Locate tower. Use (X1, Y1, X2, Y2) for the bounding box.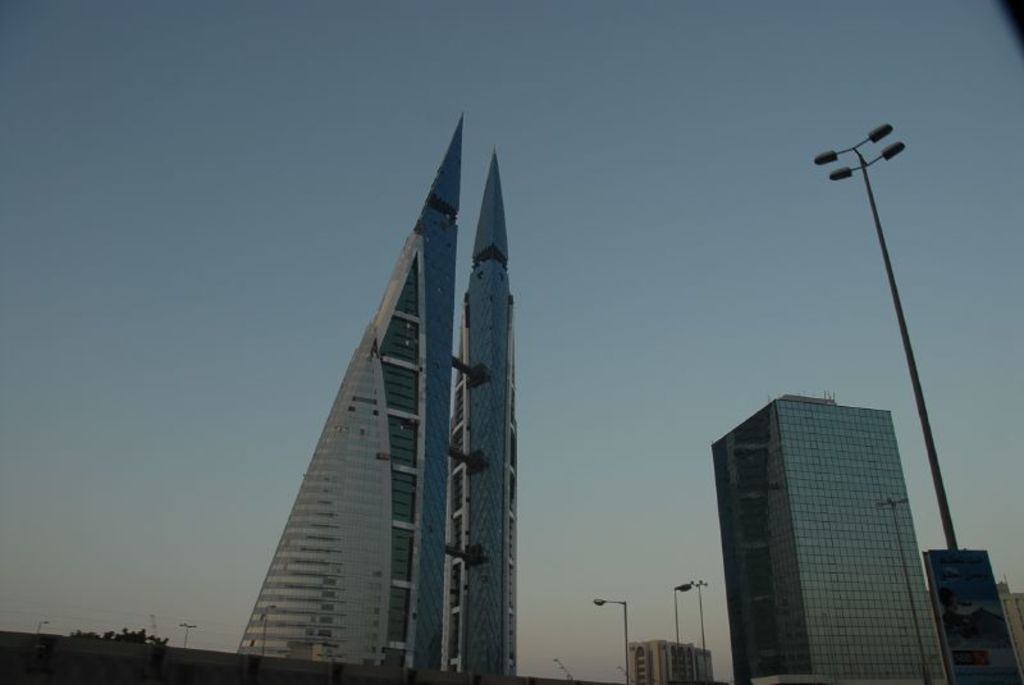
(708, 392, 952, 682).
